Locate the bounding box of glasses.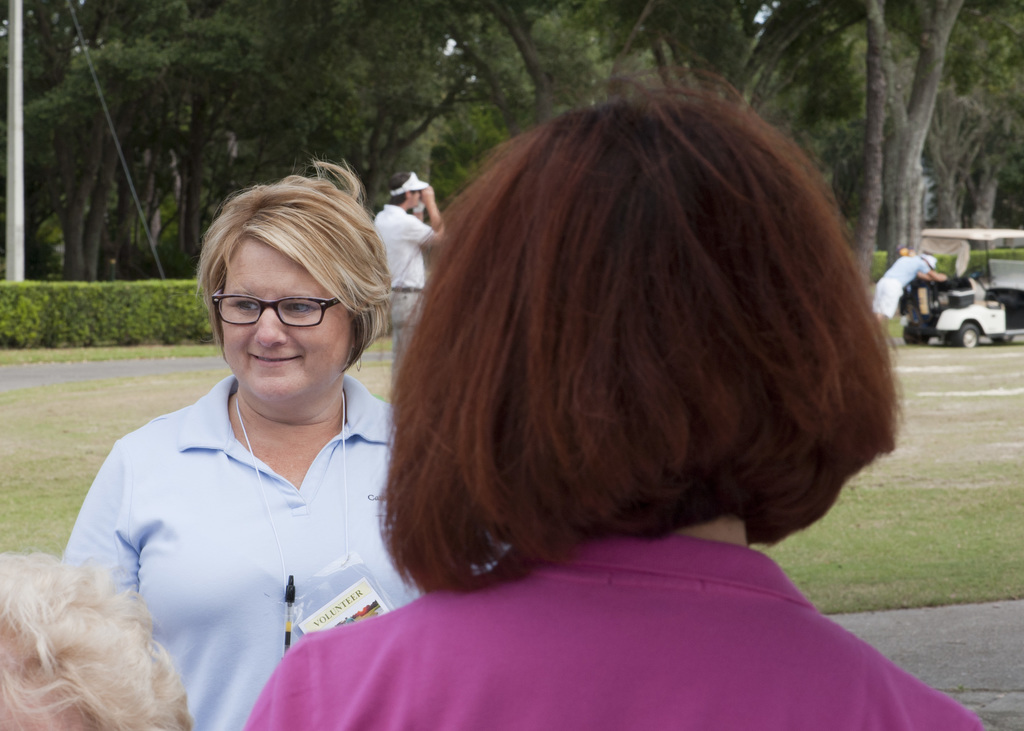
Bounding box: region(209, 291, 351, 339).
